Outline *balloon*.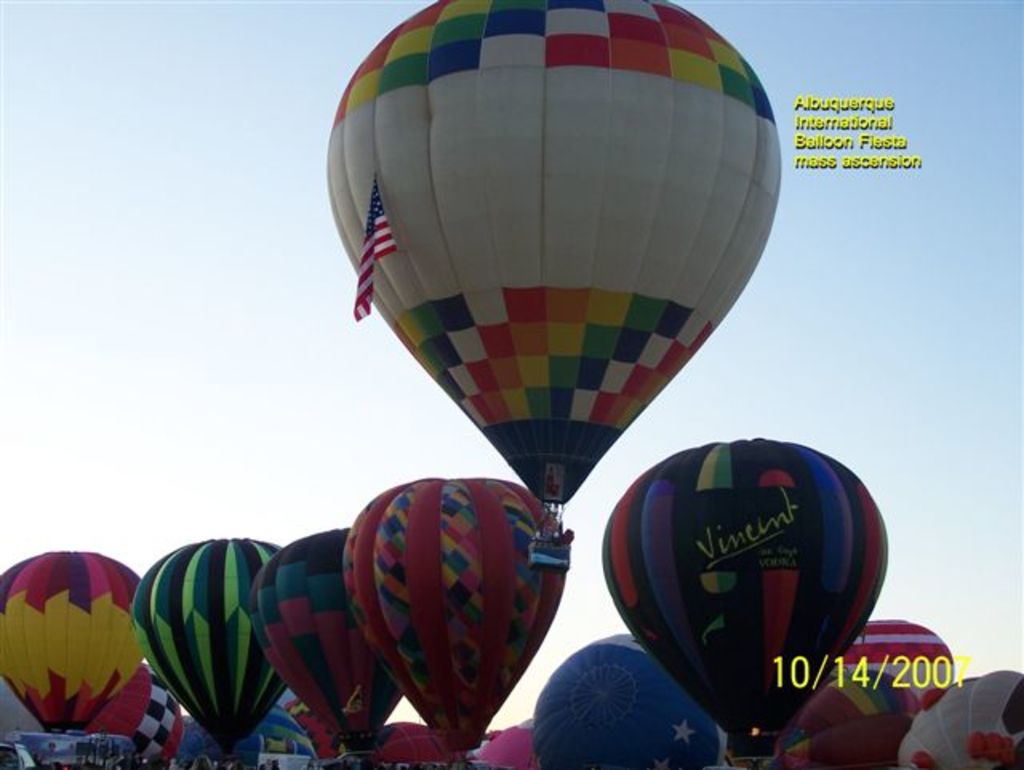
Outline: left=133, top=664, right=186, bottom=752.
